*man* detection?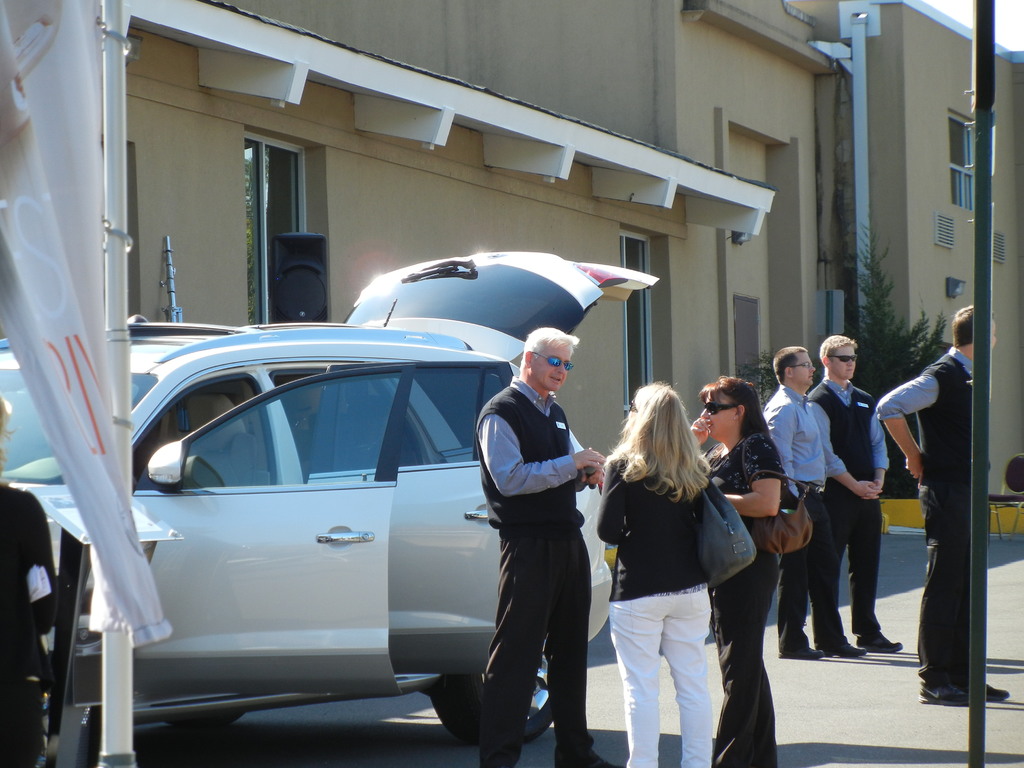
select_region(465, 327, 629, 767)
